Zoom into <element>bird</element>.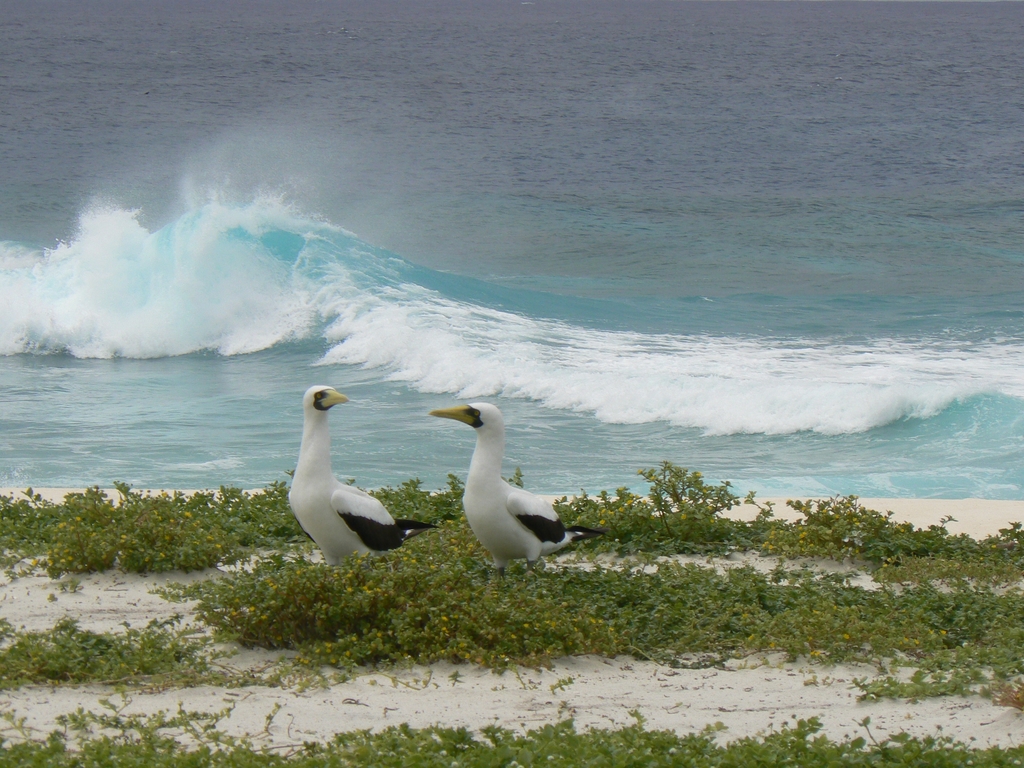
Zoom target: rect(280, 381, 444, 573).
